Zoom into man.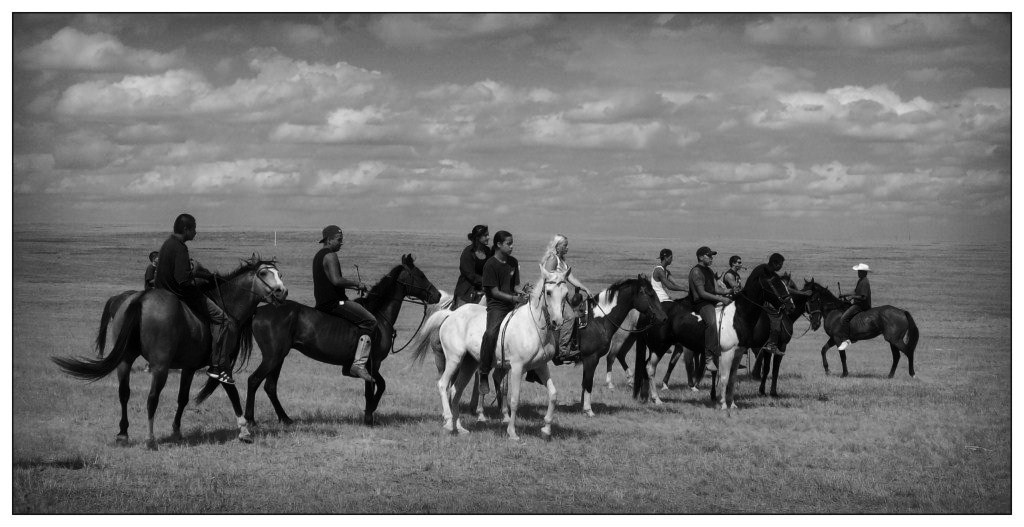
Zoom target: <bbox>151, 210, 237, 384</bbox>.
